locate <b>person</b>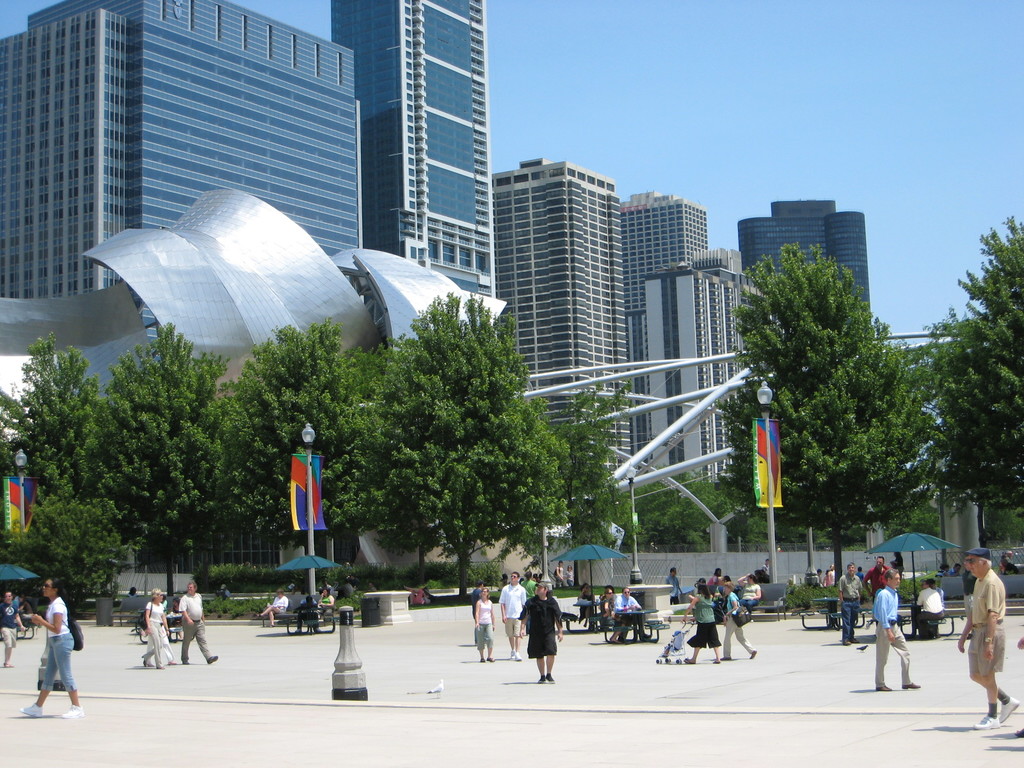
box=[0, 584, 22, 668]
